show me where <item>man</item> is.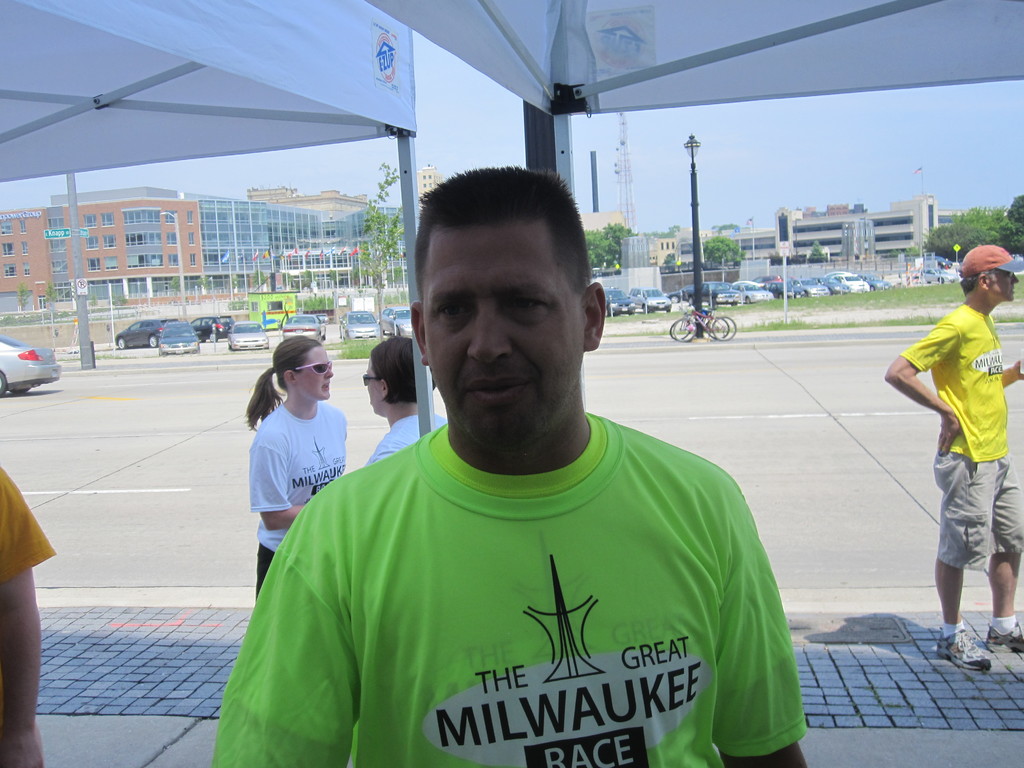
<item>man</item> is at [left=352, top=321, right=451, bottom=460].
